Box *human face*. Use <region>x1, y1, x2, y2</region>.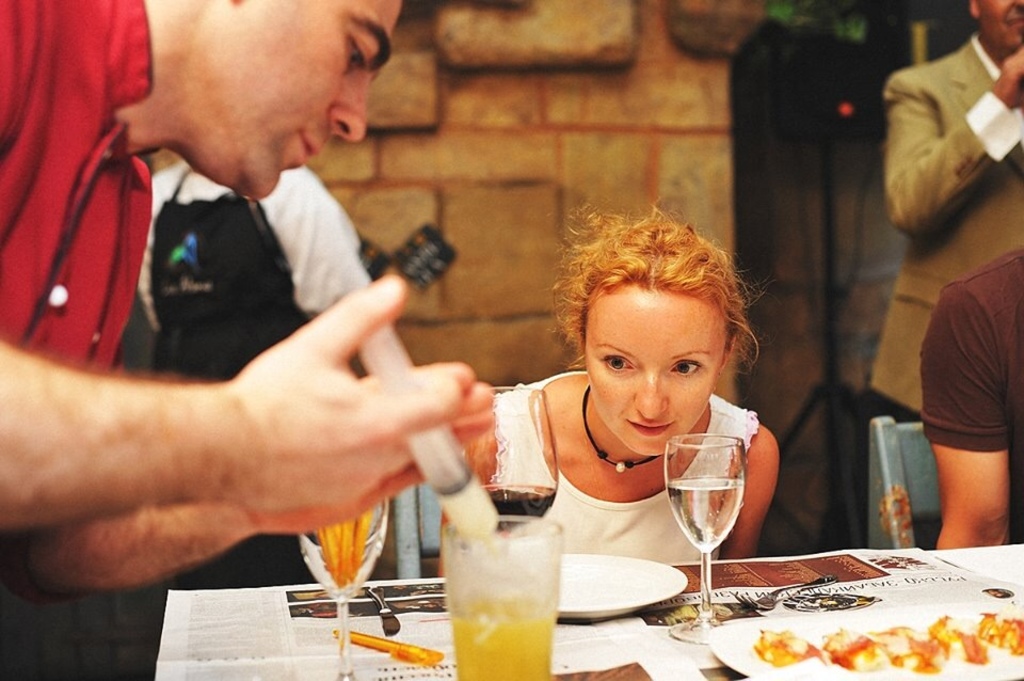
<region>975, 0, 1023, 48</region>.
